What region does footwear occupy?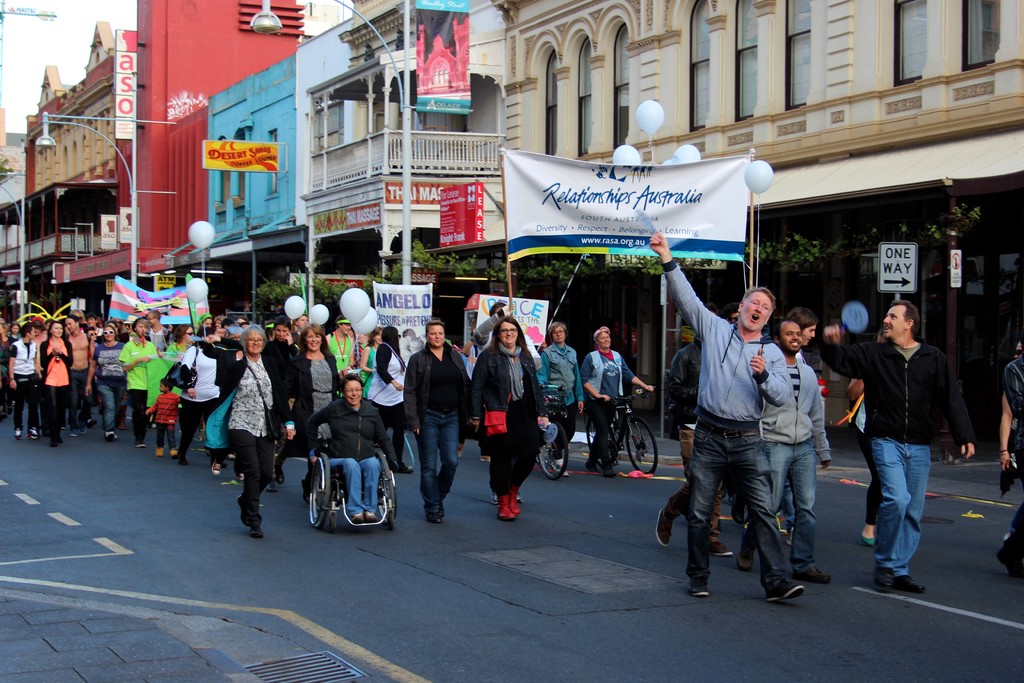
[left=70, top=425, right=77, bottom=440].
